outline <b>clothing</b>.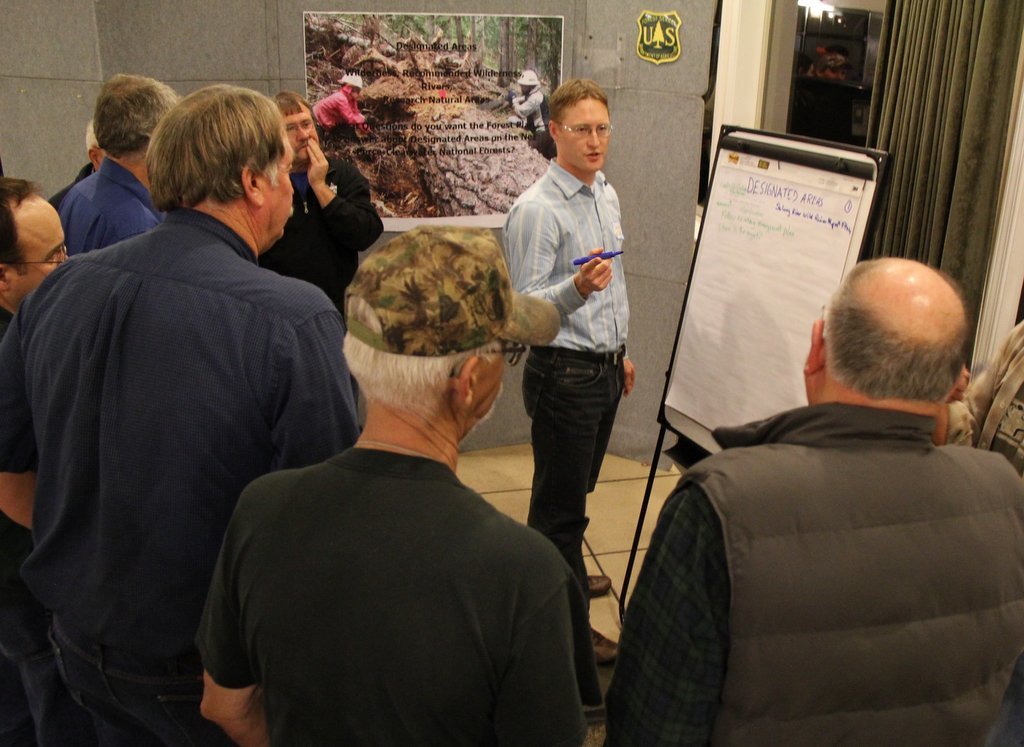
Outline: bbox=(60, 152, 165, 253).
